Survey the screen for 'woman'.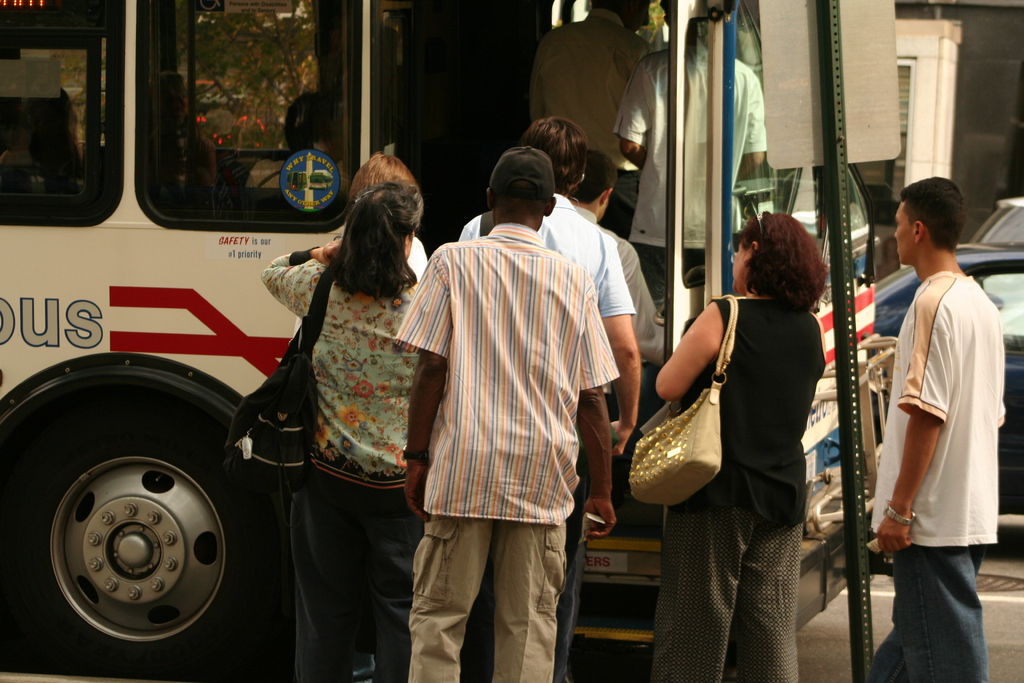
Survey found: box=[248, 156, 428, 676].
